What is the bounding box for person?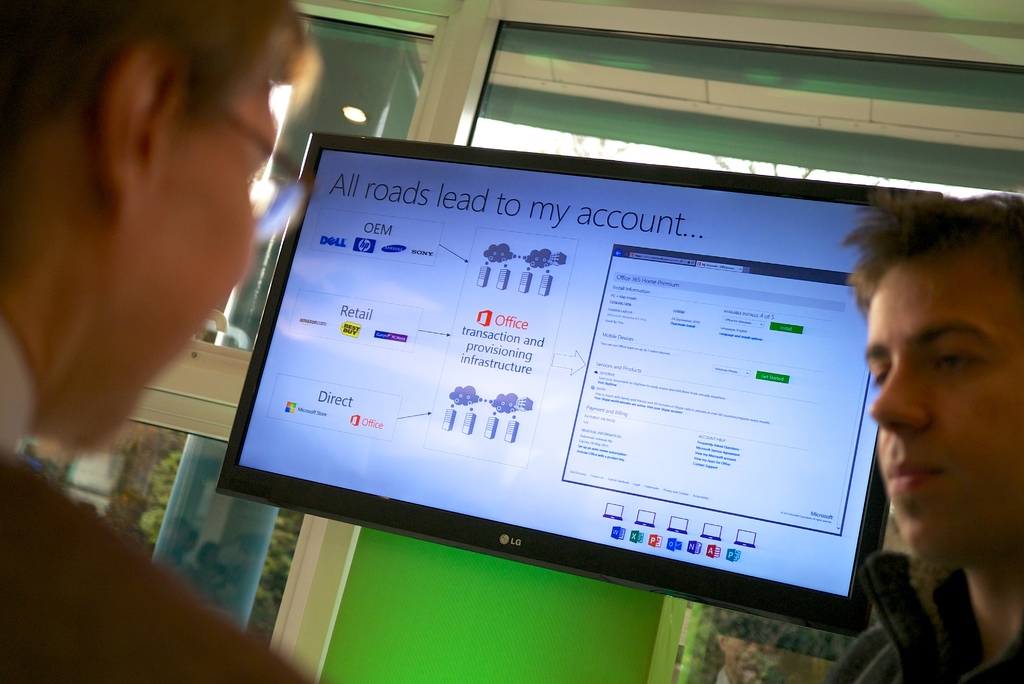
849/158/1023/683.
